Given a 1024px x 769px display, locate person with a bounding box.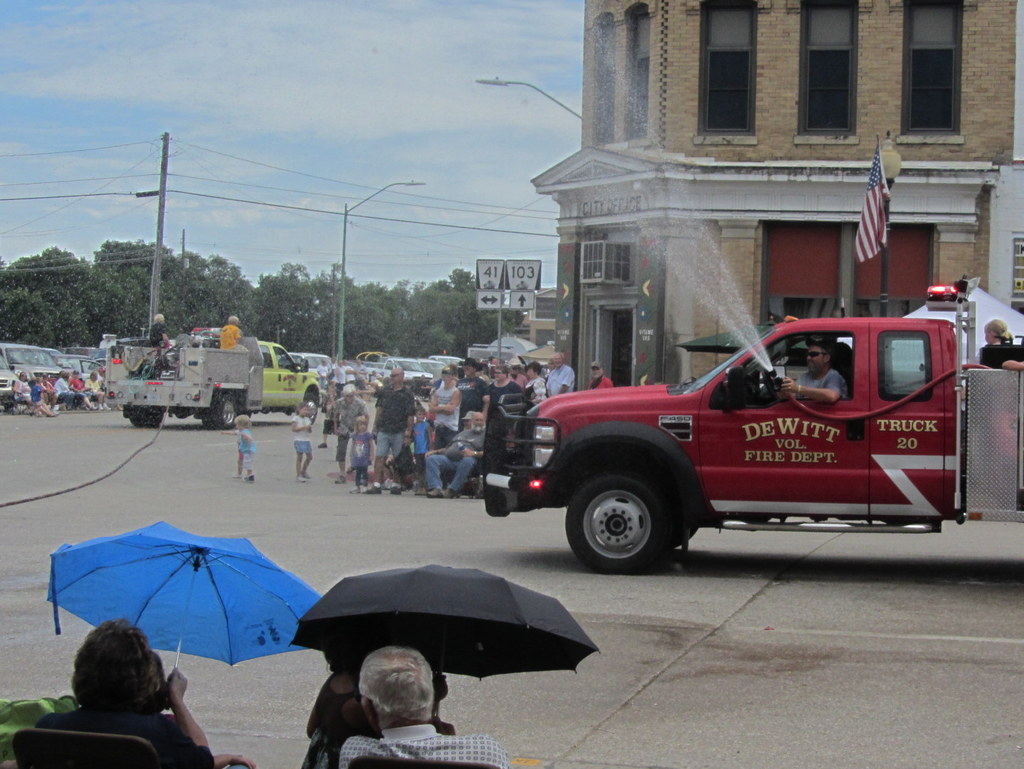
Located: (x1=1006, y1=357, x2=1022, y2=371).
